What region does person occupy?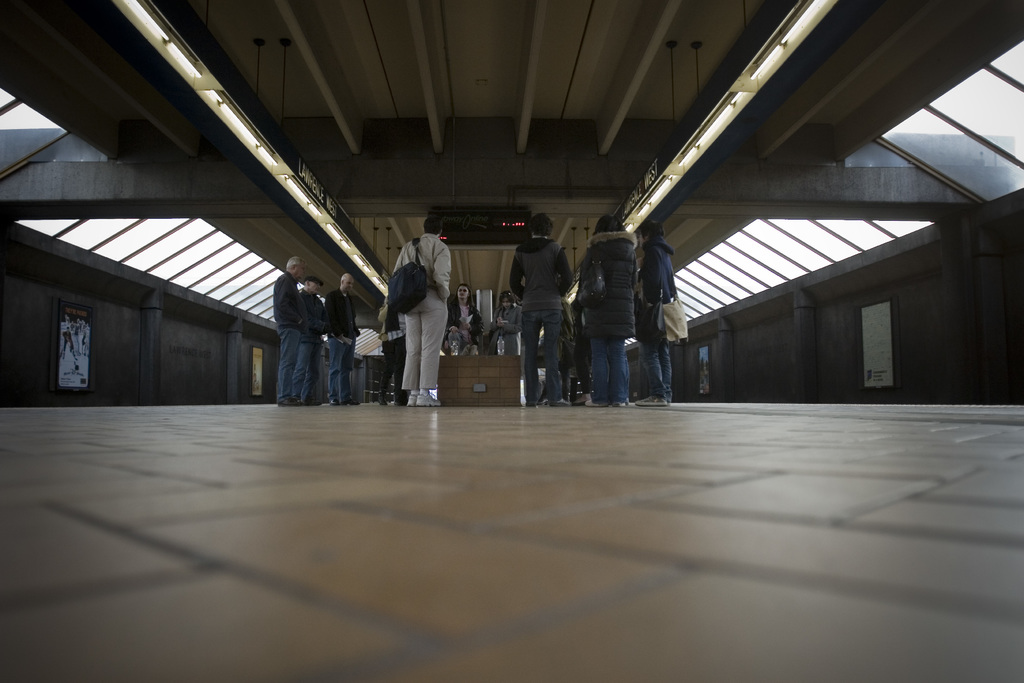
<box>273,256,303,402</box>.
